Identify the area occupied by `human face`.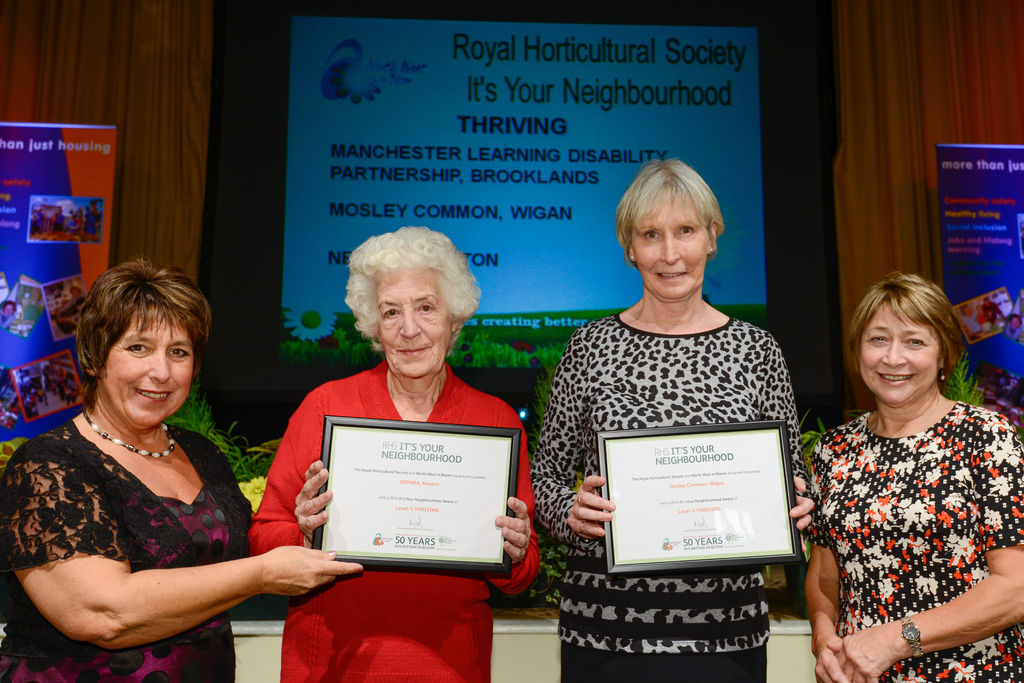
Area: x1=863, y1=304, x2=934, y2=406.
